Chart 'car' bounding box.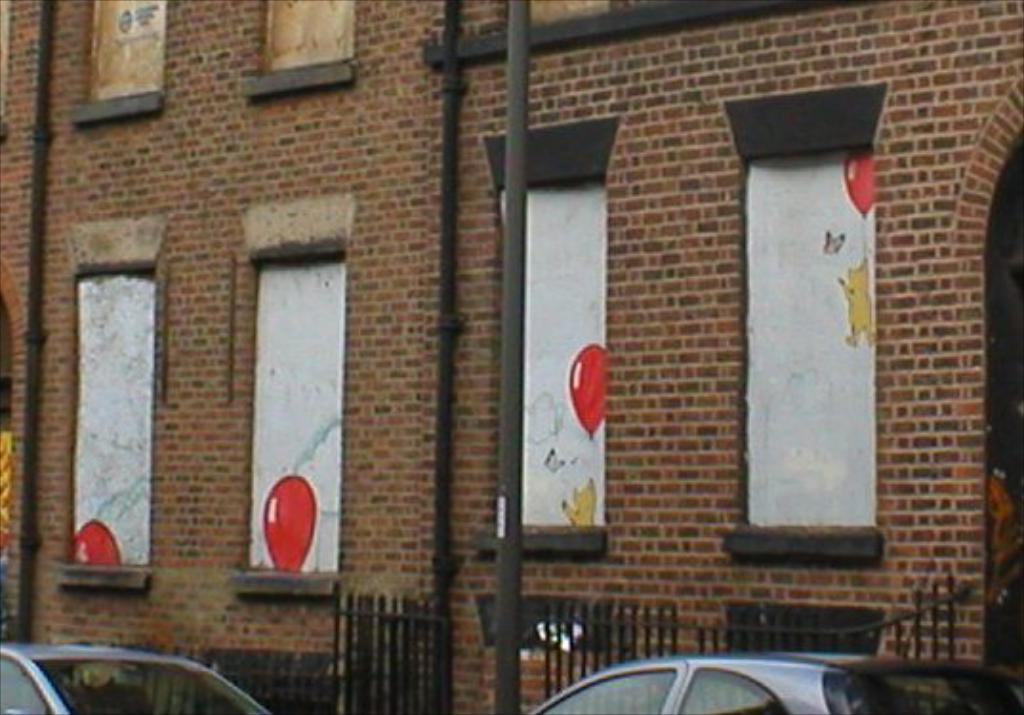
Charted: 530 637 883 714.
